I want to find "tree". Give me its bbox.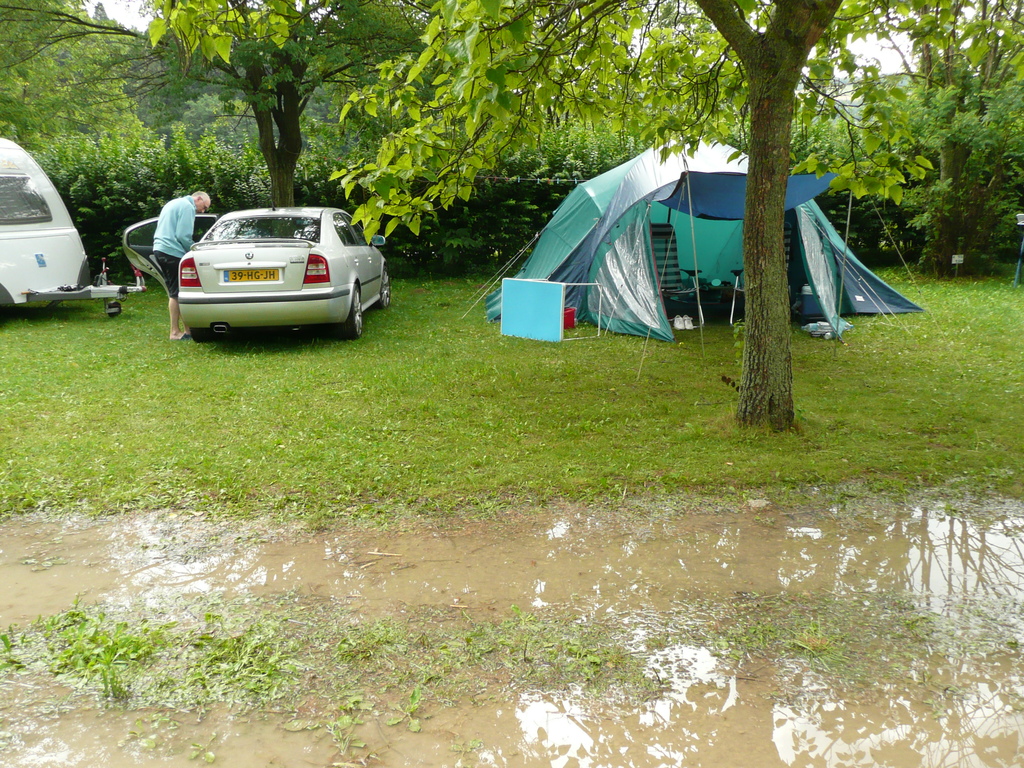
(x1=0, y1=0, x2=256, y2=268).
